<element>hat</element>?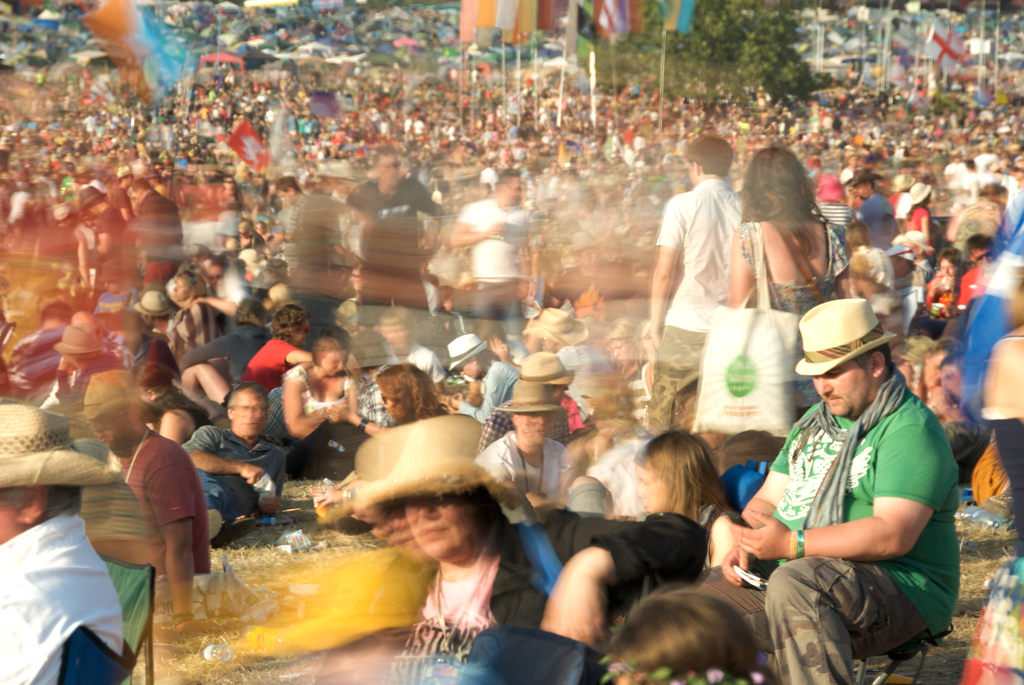
bbox=(790, 300, 895, 375)
